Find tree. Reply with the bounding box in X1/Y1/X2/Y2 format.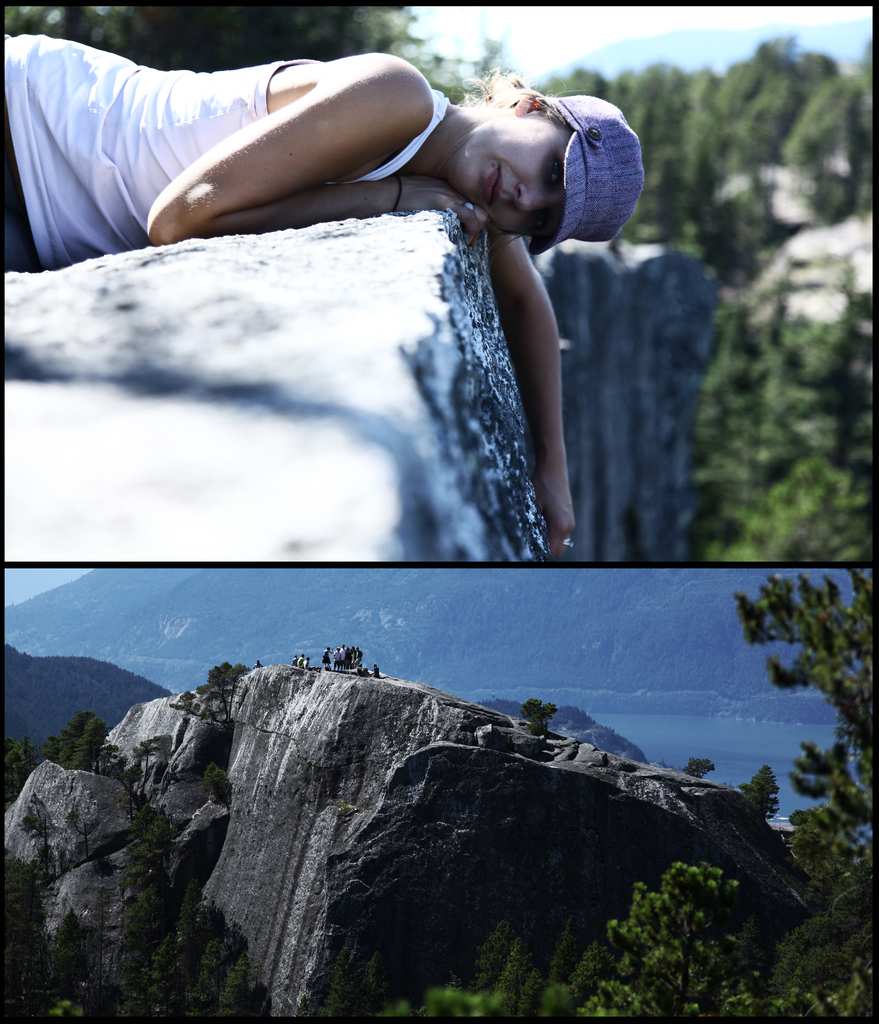
708/31/813/189.
